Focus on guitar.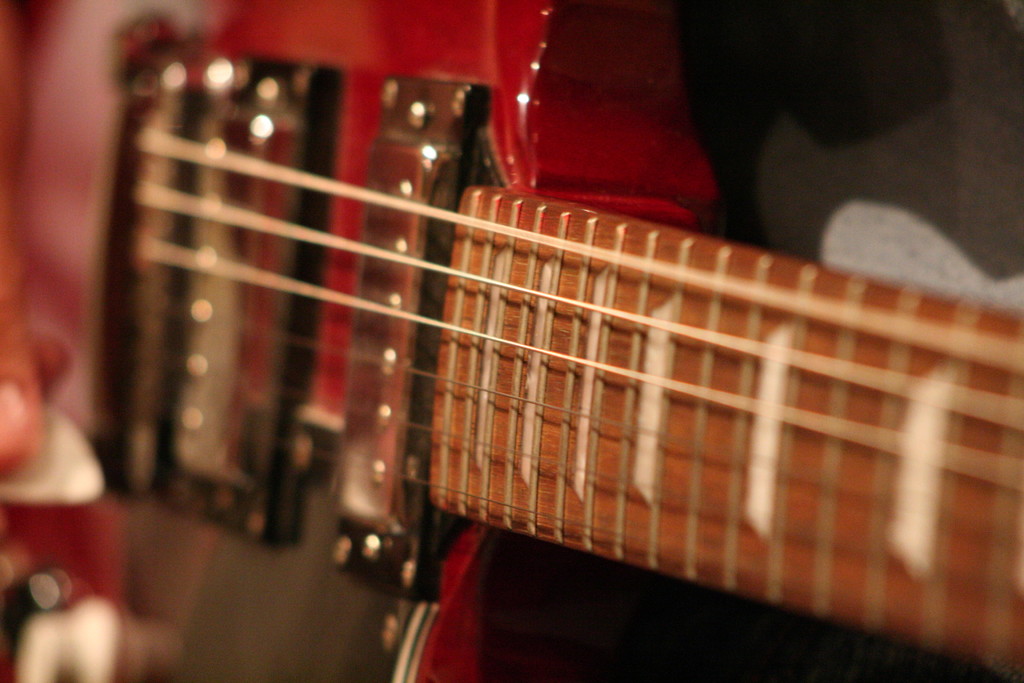
Focused at box(95, 39, 1009, 672).
